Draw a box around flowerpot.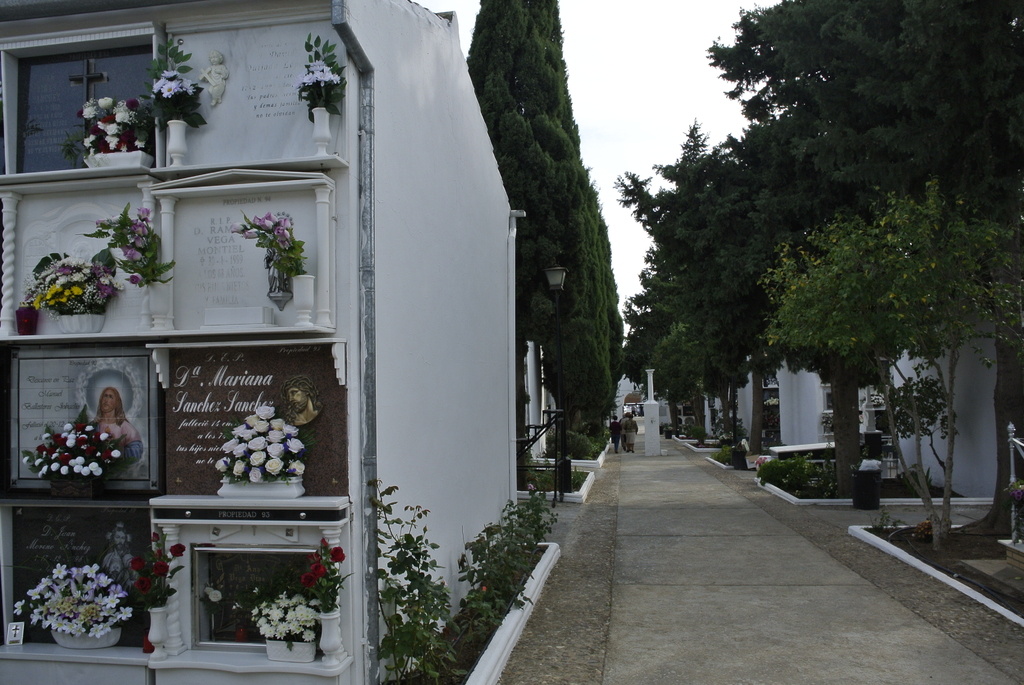
box=[266, 627, 319, 663].
